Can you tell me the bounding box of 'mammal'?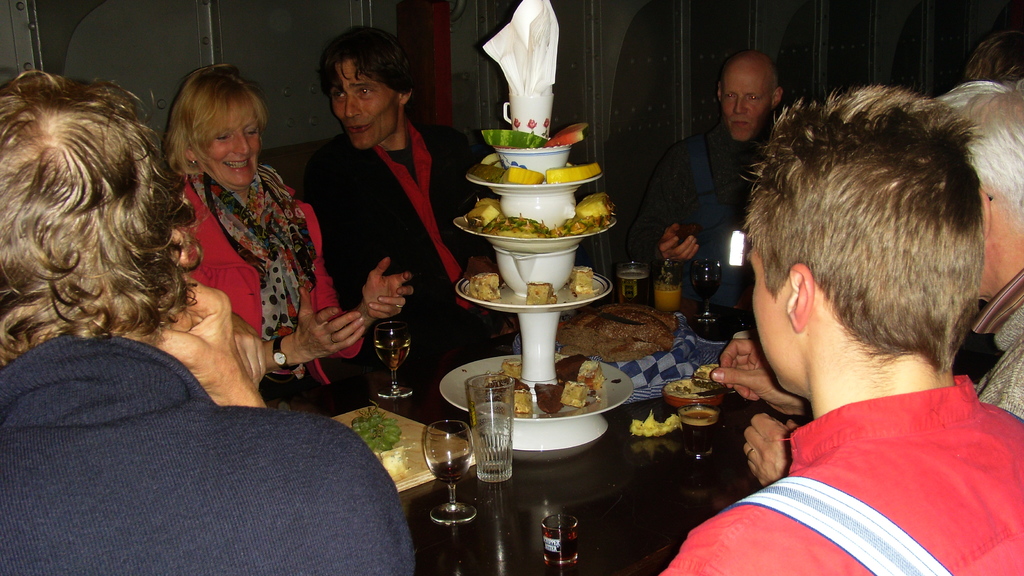
(163, 58, 422, 420).
